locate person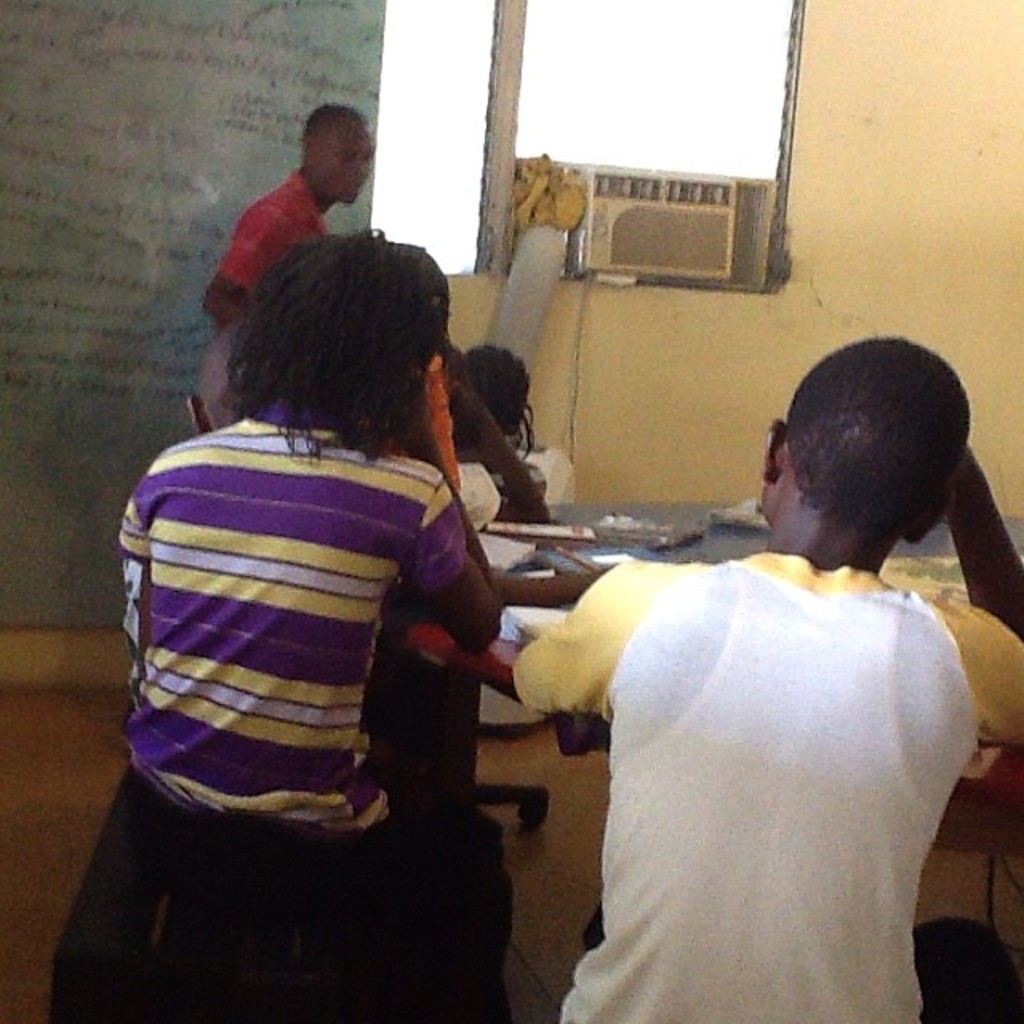
bbox(502, 331, 1022, 1022)
